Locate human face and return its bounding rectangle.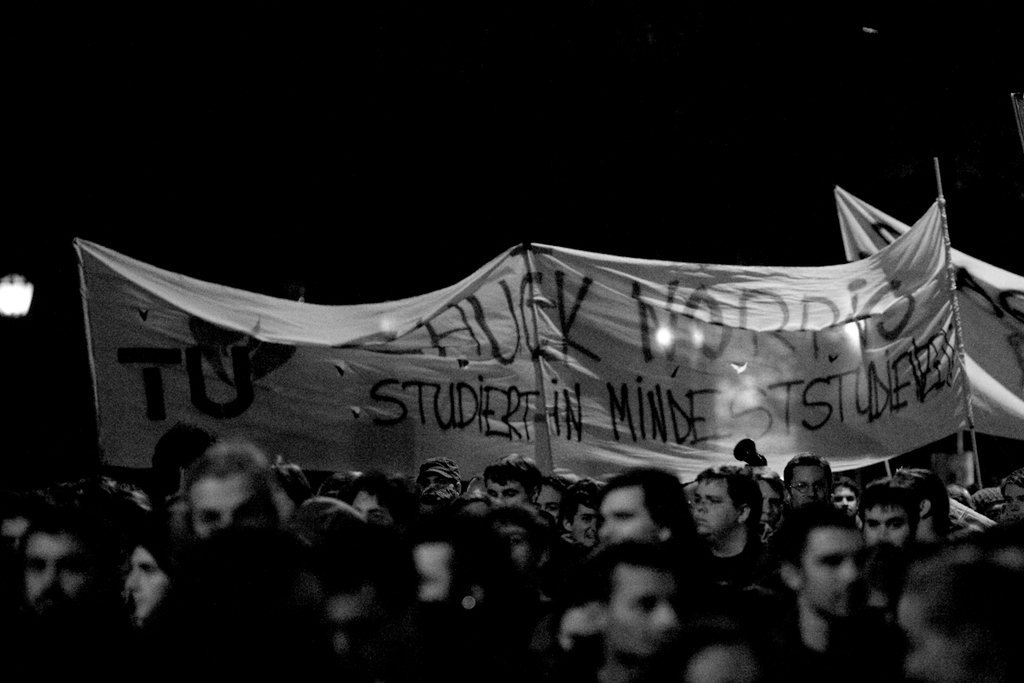
<bbox>857, 500, 919, 539</bbox>.
